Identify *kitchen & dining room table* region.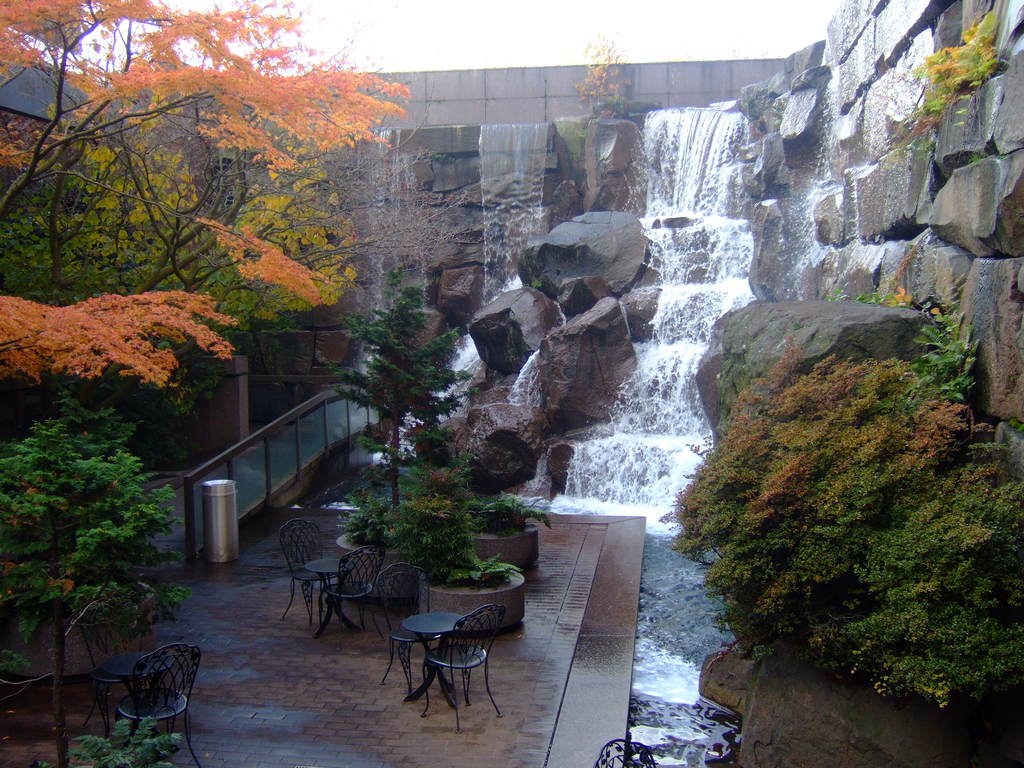
Region: (x1=364, y1=604, x2=500, y2=708).
